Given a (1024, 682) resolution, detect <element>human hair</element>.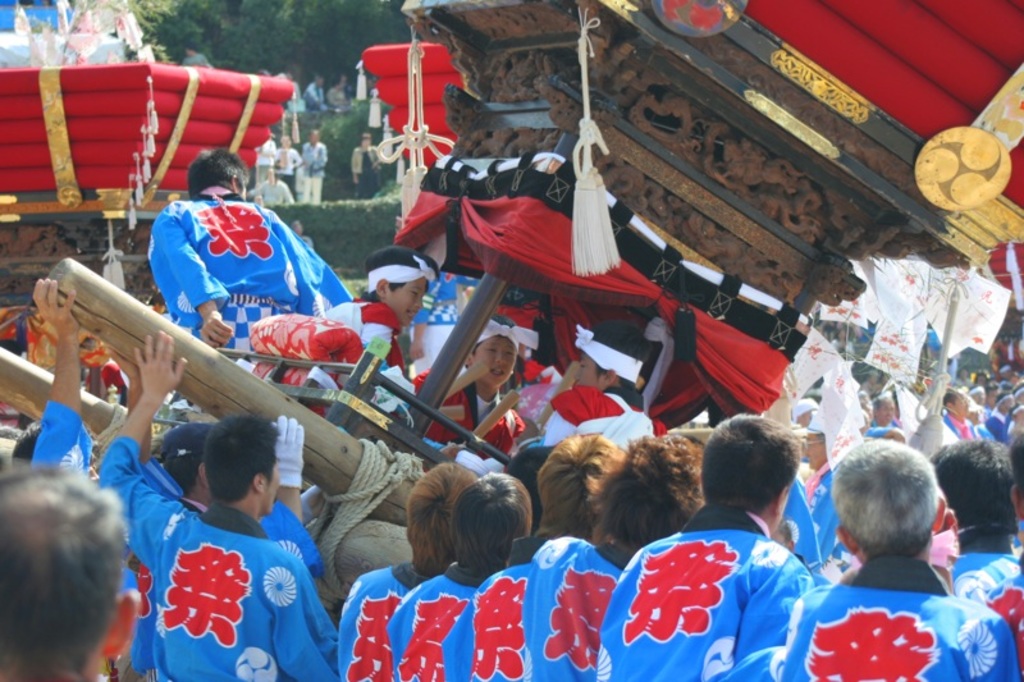
201/413/287/507.
